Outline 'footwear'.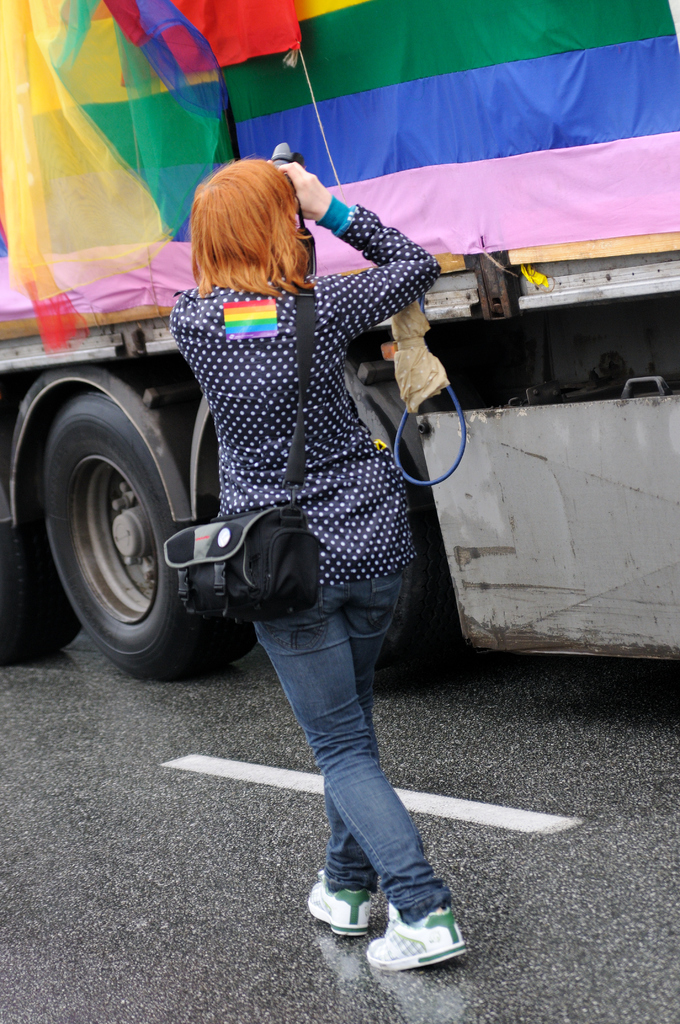
Outline: [left=378, top=912, right=466, bottom=984].
